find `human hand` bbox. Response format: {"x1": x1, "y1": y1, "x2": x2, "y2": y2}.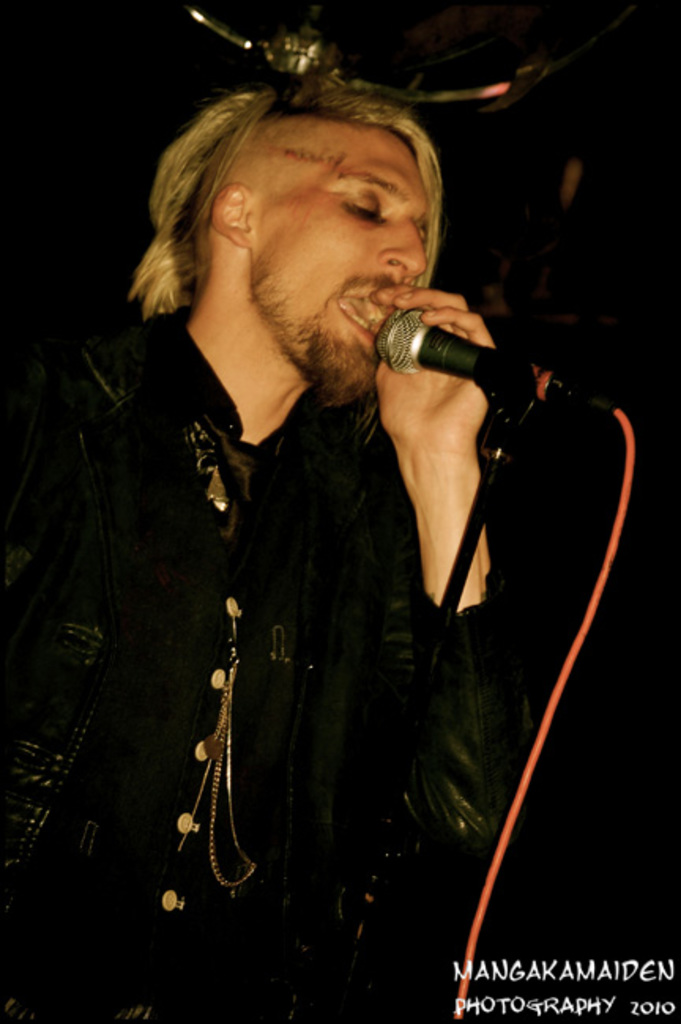
{"x1": 372, "y1": 284, "x2": 495, "y2": 455}.
